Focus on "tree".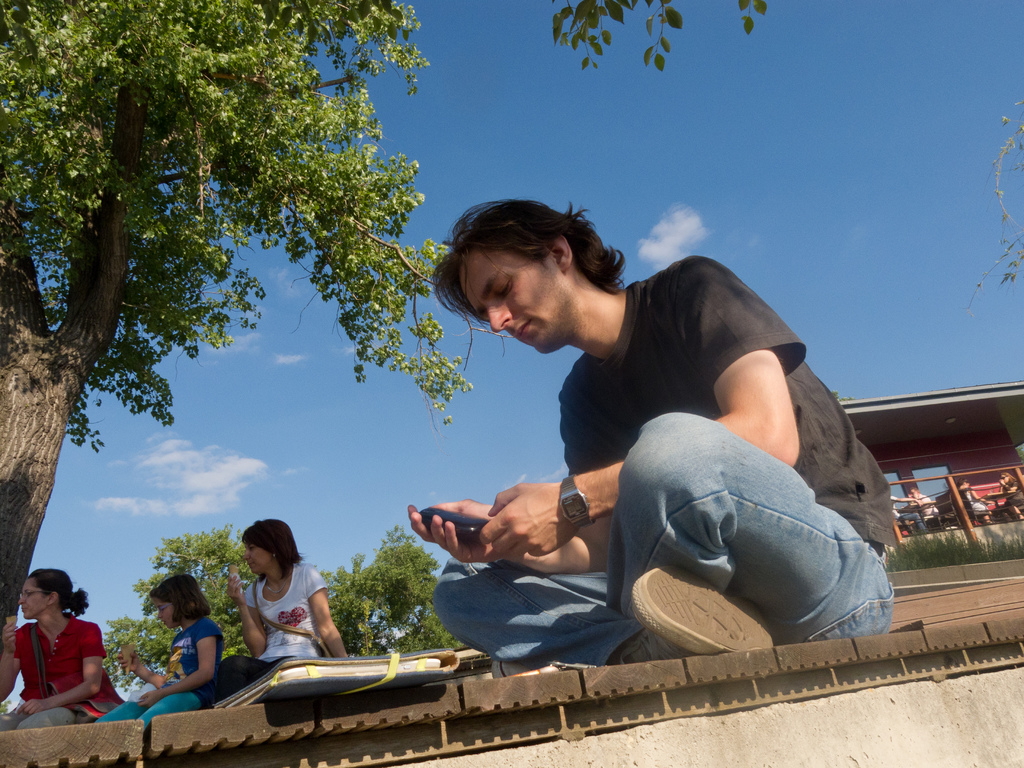
Focused at select_region(32, 20, 455, 557).
